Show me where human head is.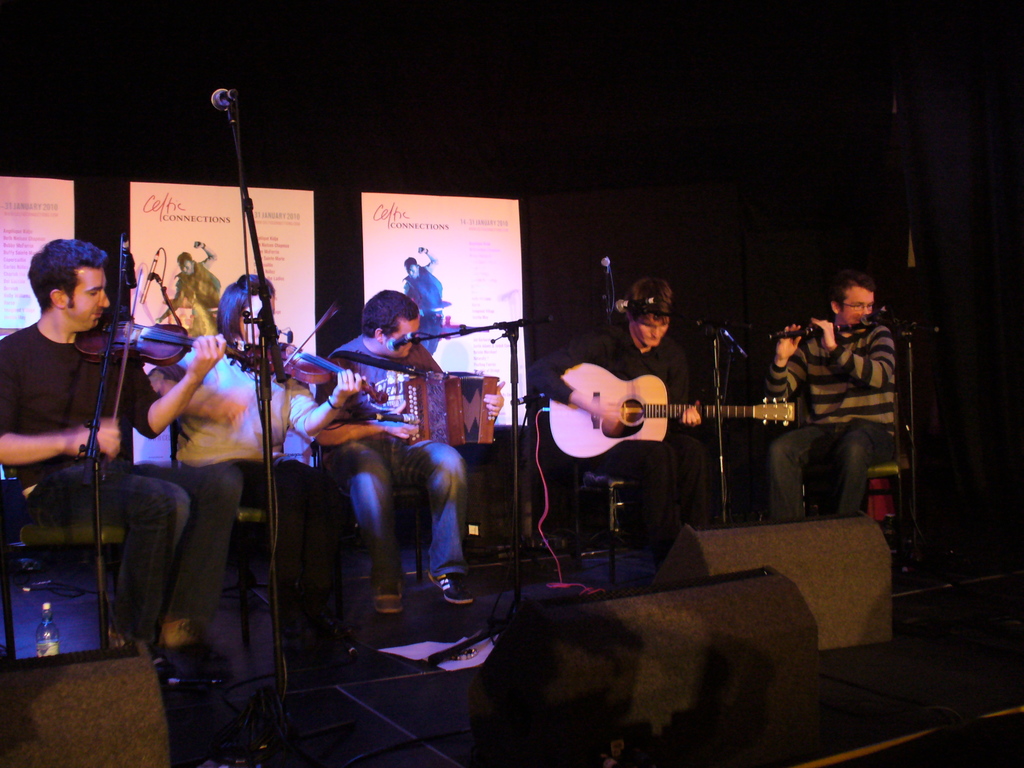
human head is at (x1=829, y1=271, x2=877, y2=335).
